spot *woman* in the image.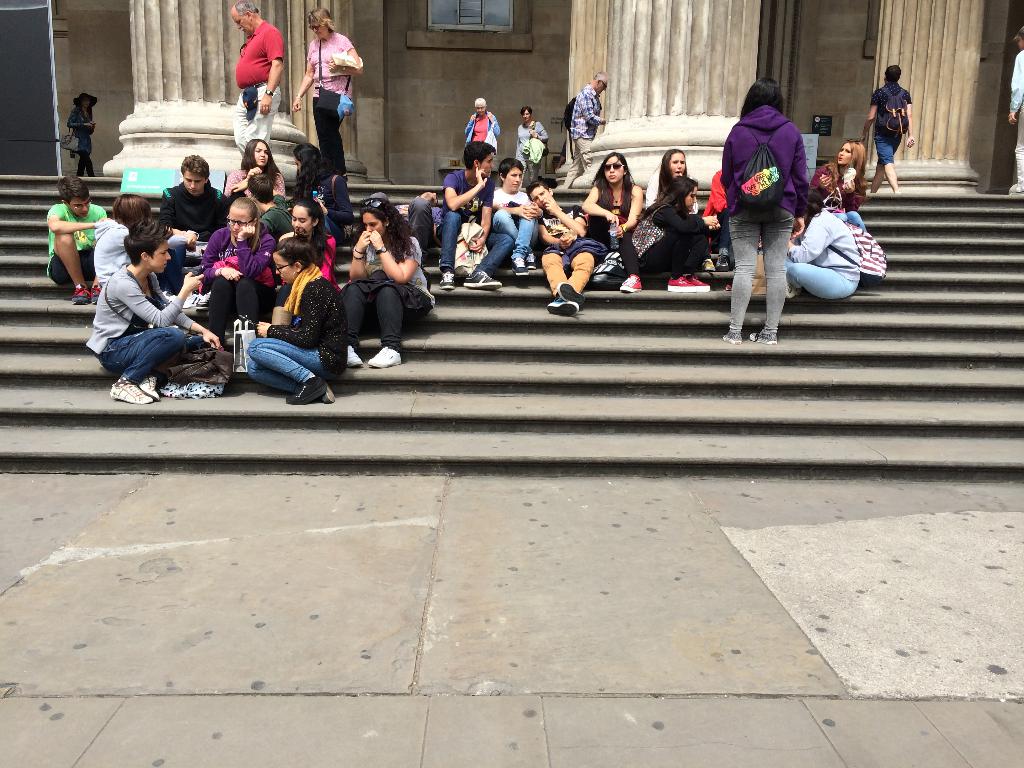
*woman* found at rect(516, 109, 548, 188).
